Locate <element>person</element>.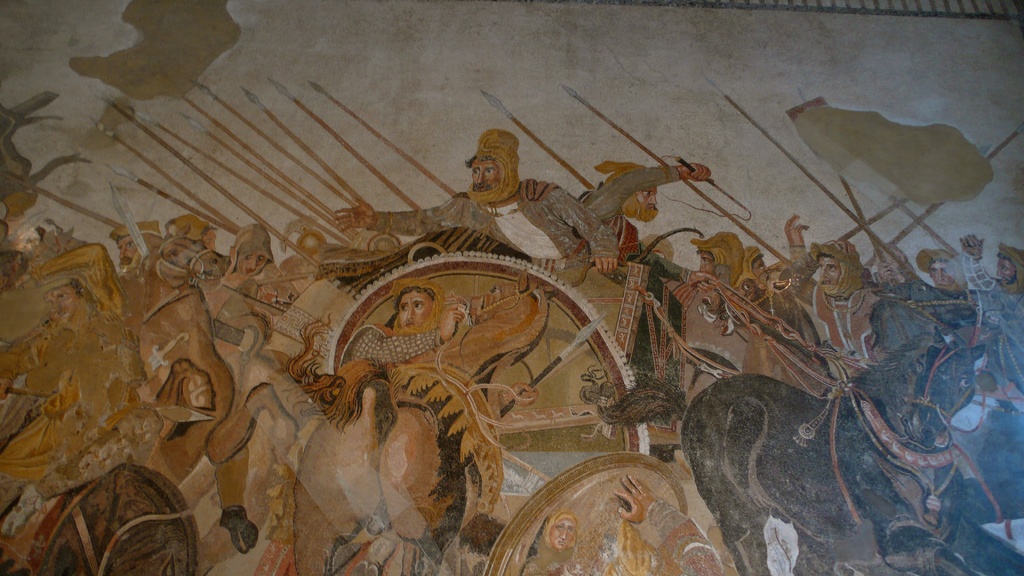
Bounding box: [0, 258, 132, 457].
